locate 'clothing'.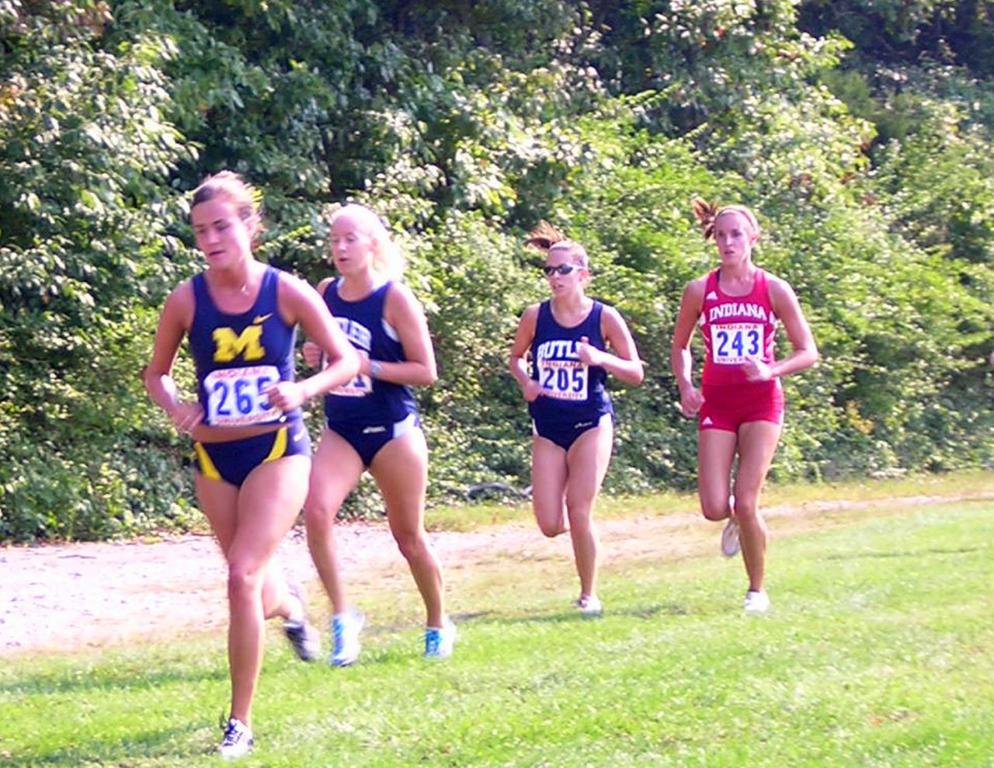
Bounding box: box(320, 263, 417, 455).
